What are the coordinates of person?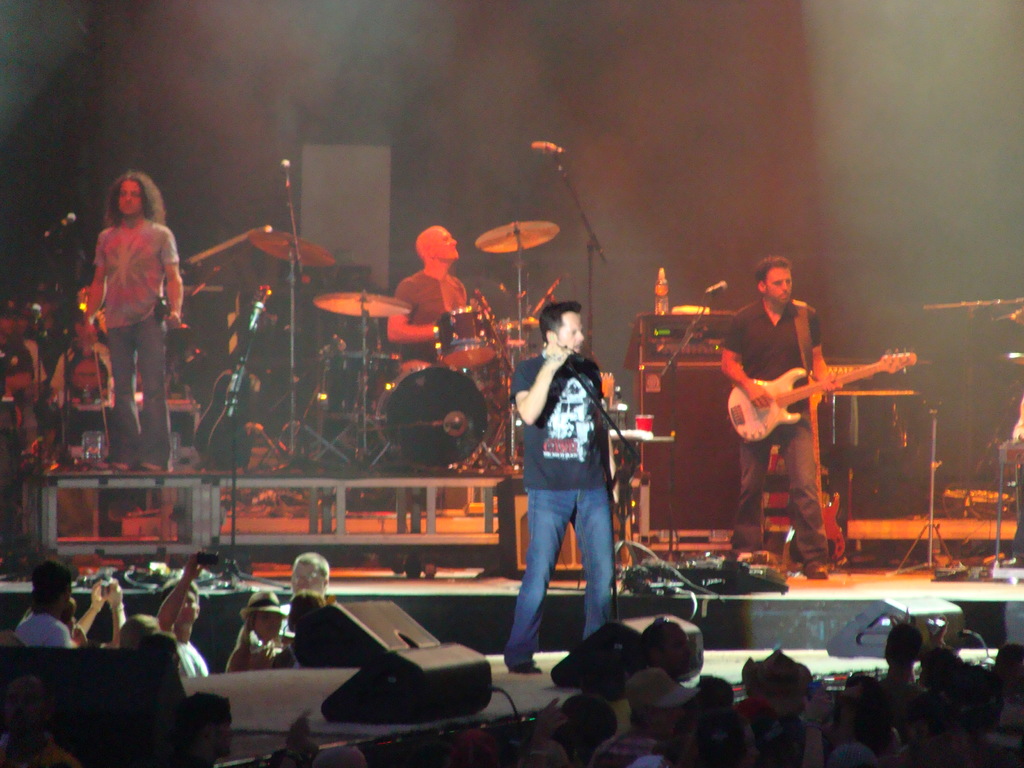
[left=157, top=554, right=212, bottom=680].
